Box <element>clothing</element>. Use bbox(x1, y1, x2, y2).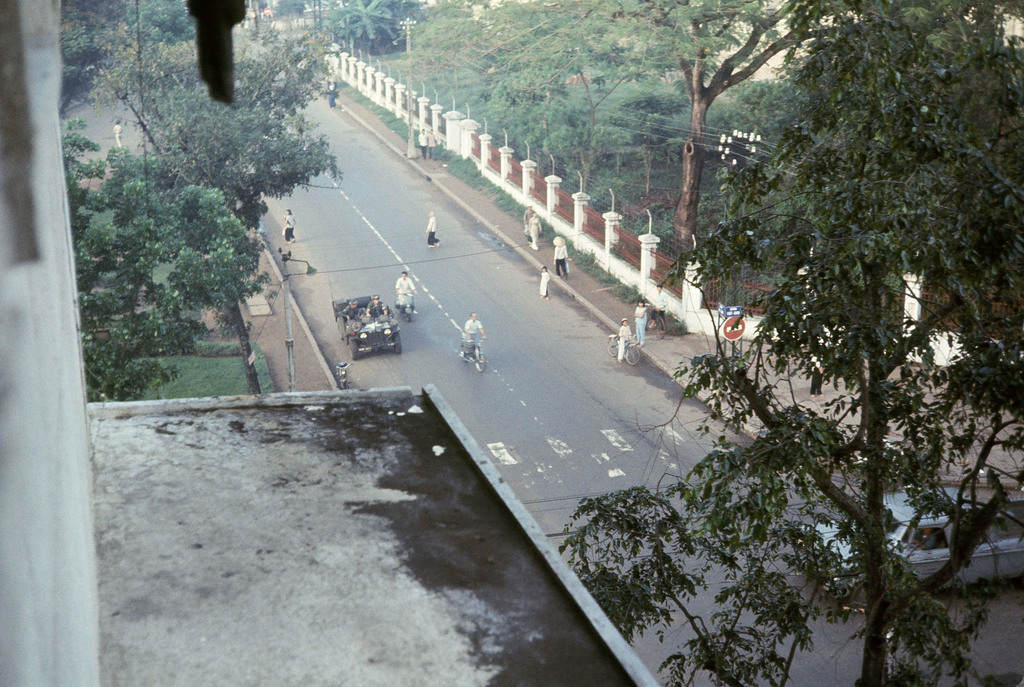
bbox(366, 301, 387, 318).
